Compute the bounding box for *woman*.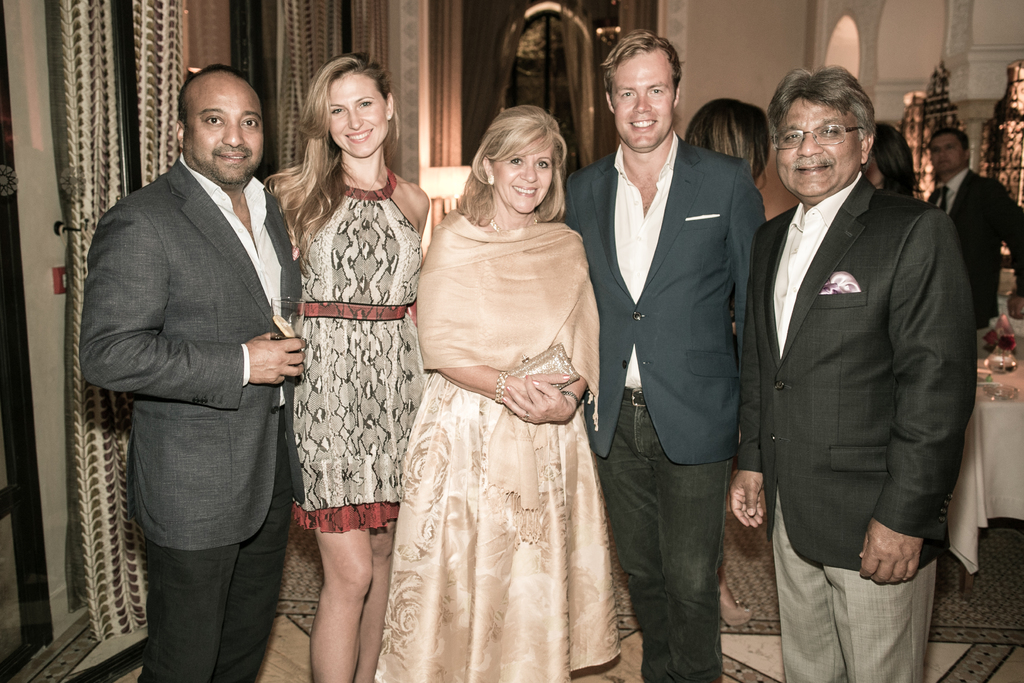
379/115/639/682.
